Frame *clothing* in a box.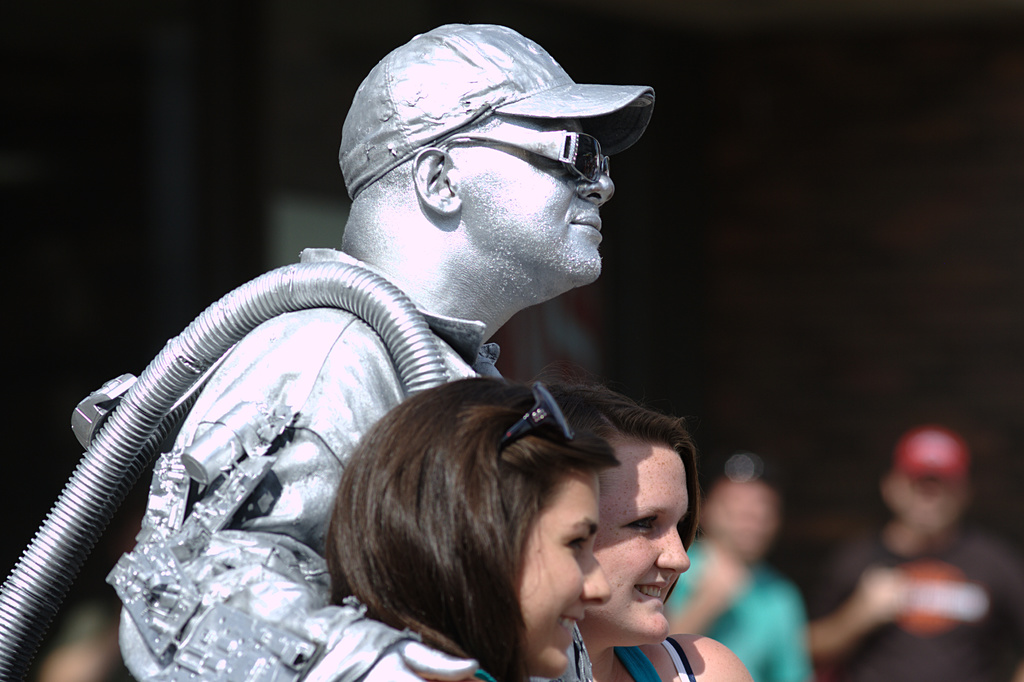
[left=811, top=527, right=1023, bottom=681].
